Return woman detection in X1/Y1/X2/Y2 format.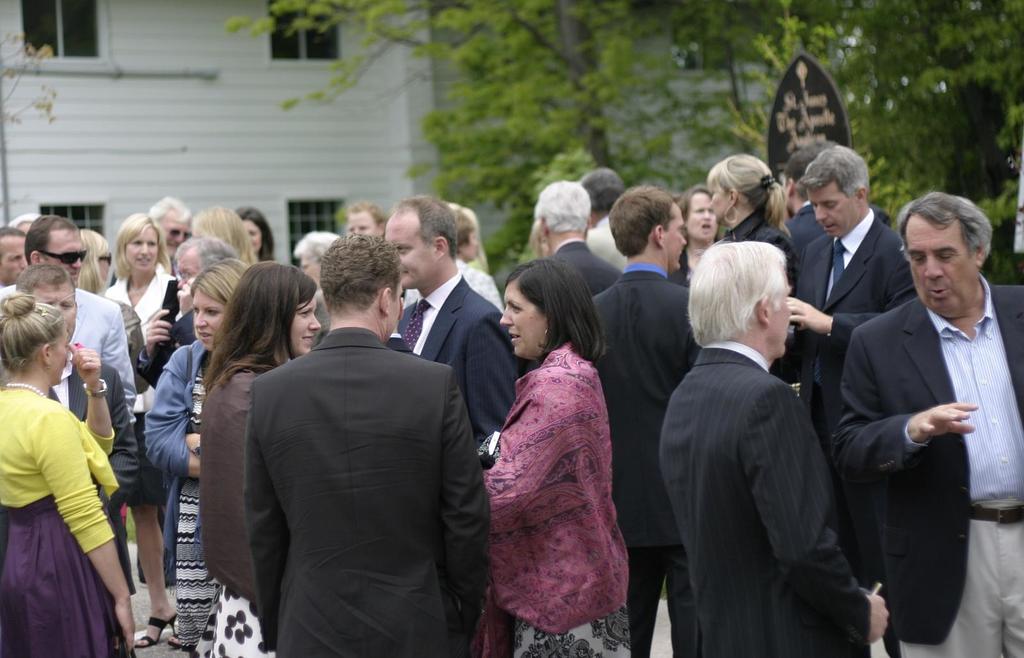
237/206/281/266.
